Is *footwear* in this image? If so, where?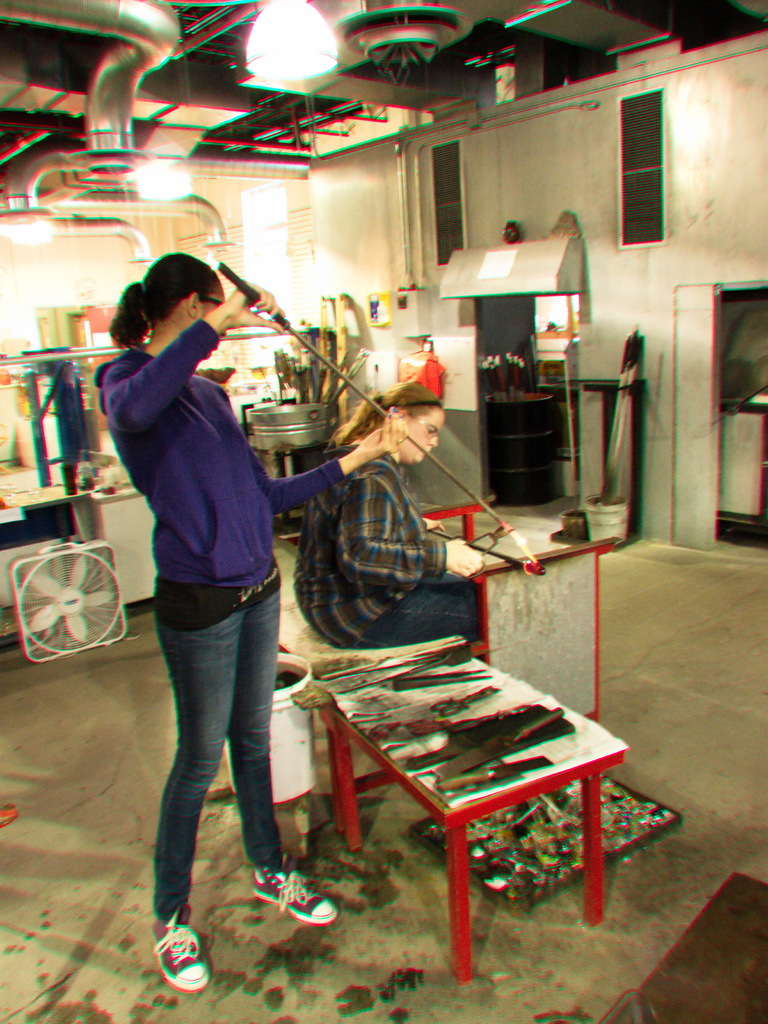
Yes, at (150, 904, 211, 995).
